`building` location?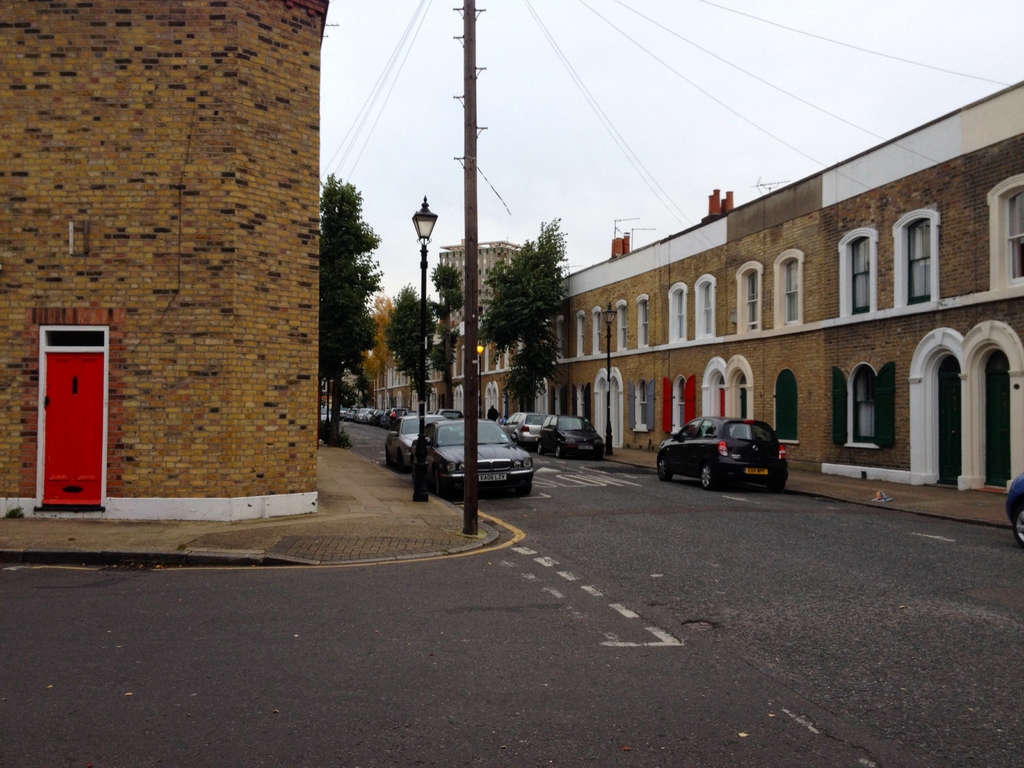
pyautogui.locateOnScreen(360, 77, 1023, 528)
